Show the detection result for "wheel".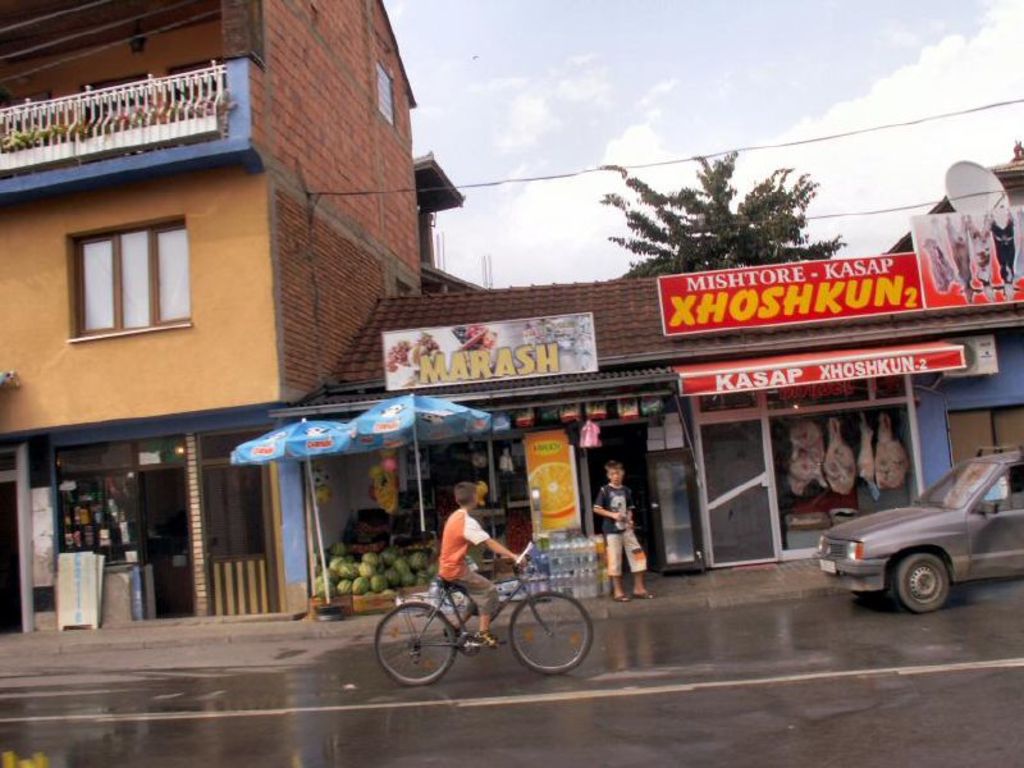
{"x1": 371, "y1": 602, "x2": 460, "y2": 690}.
